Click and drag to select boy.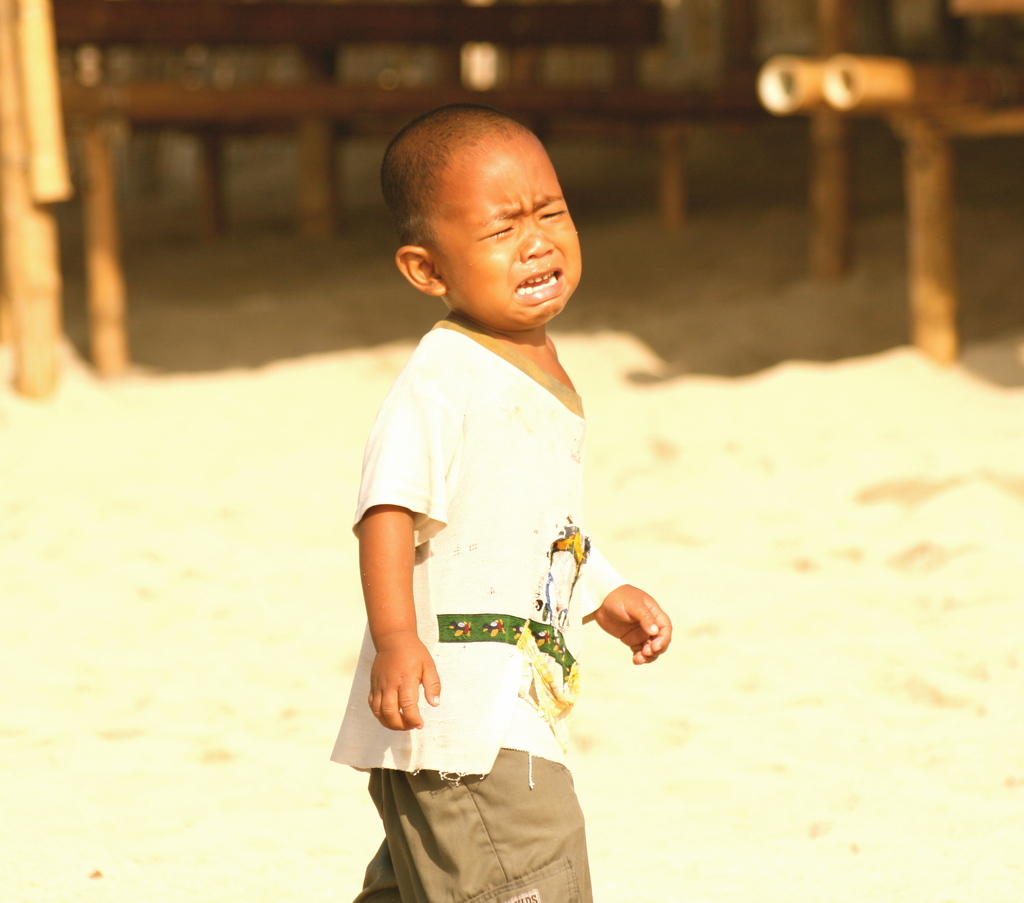
Selection: detection(339, 92, 666, 872).
